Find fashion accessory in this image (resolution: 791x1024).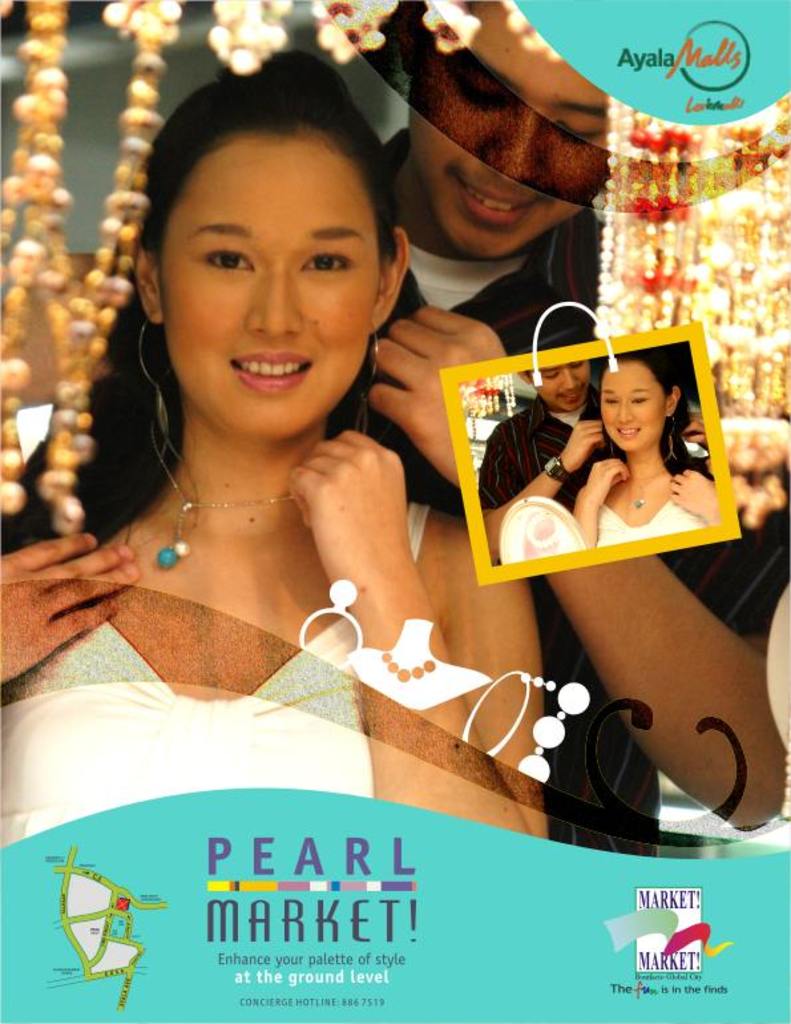
box=[622, 467, 673, 511].
